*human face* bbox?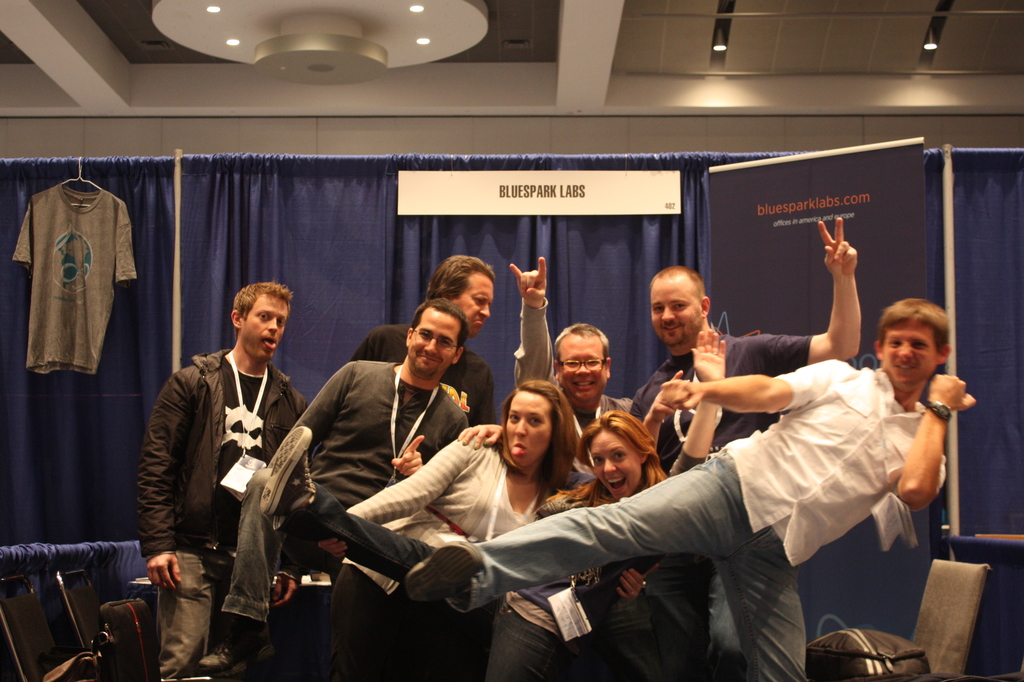
(507, 391, 550, 466)
